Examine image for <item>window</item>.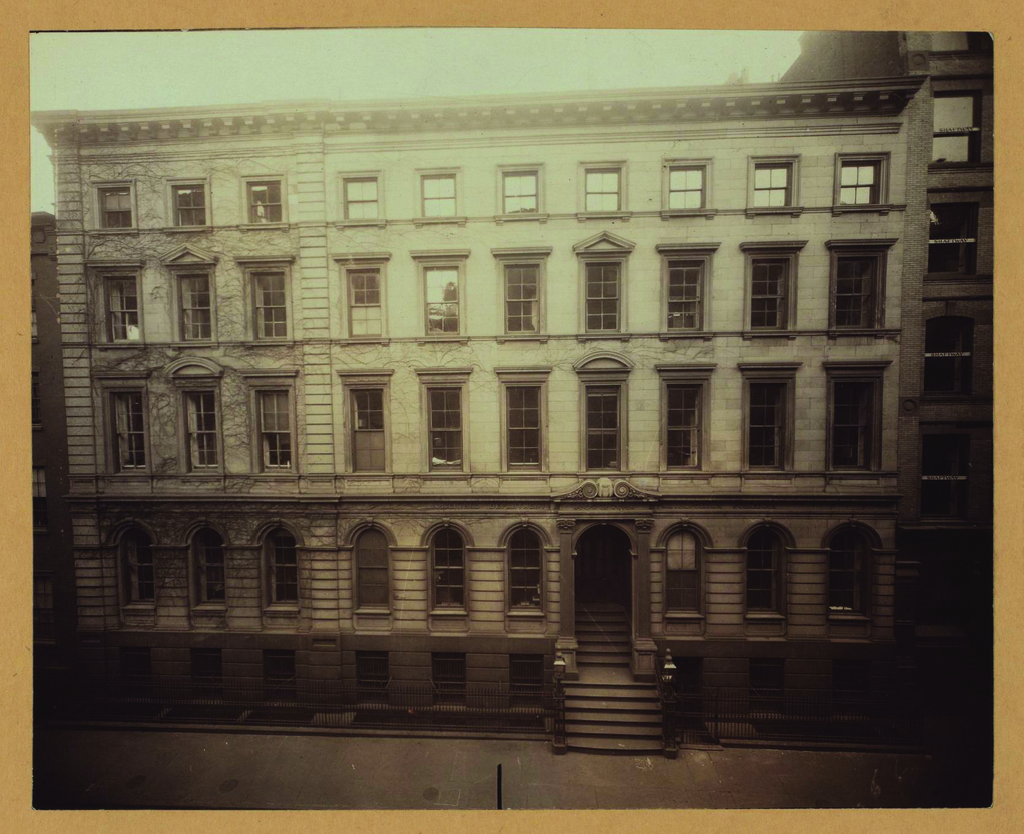
Examination result: Rect(424, 370, 472, 483).
